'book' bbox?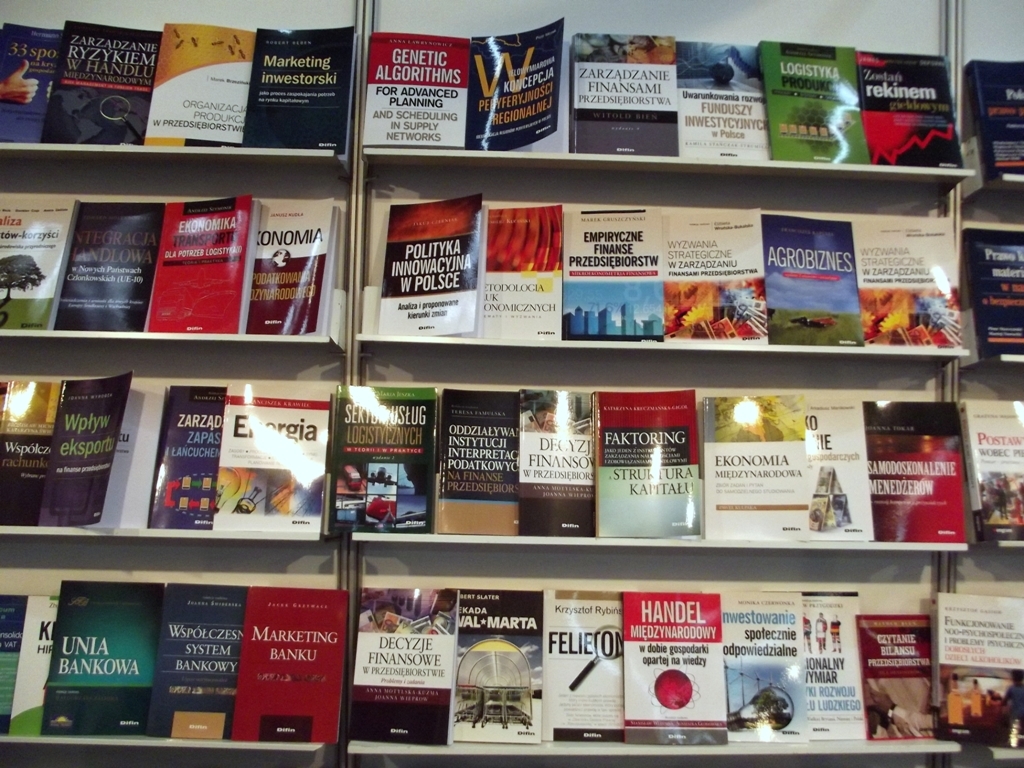
select_region(808, 398, 880, 541)
